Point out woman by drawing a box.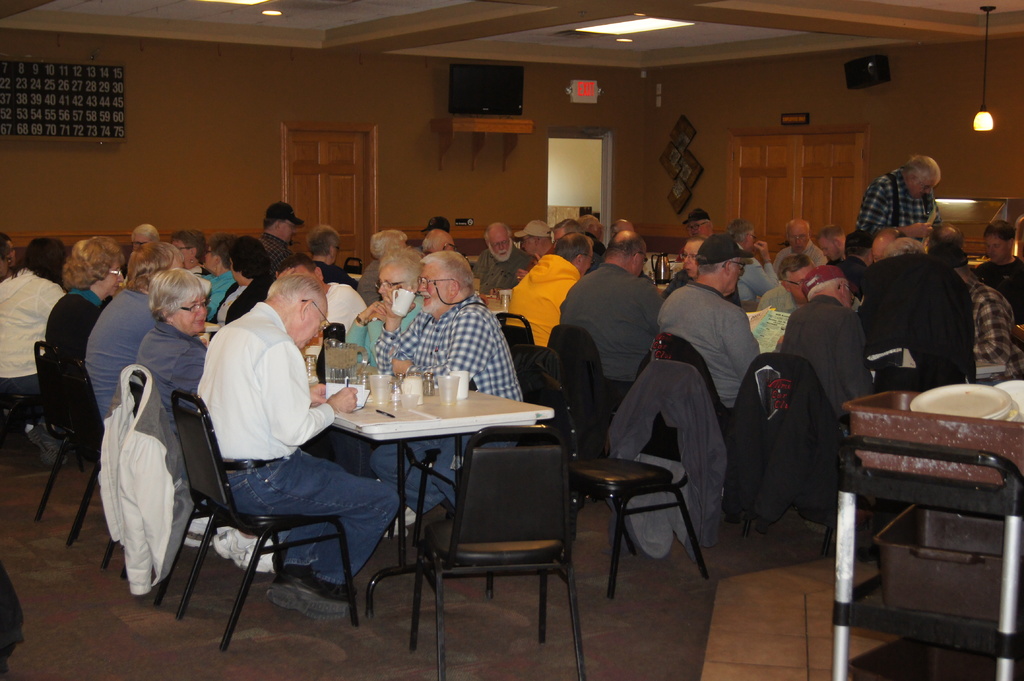
0,228,67,408.
